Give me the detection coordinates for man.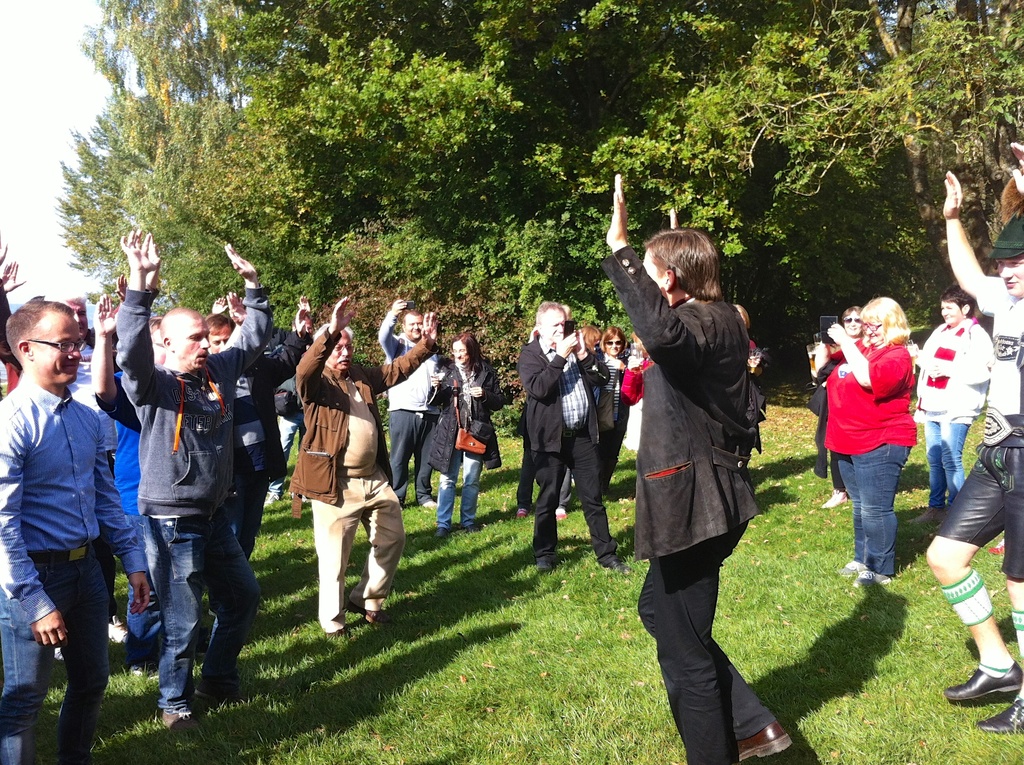
bbox(604, 161, 793, 764).
